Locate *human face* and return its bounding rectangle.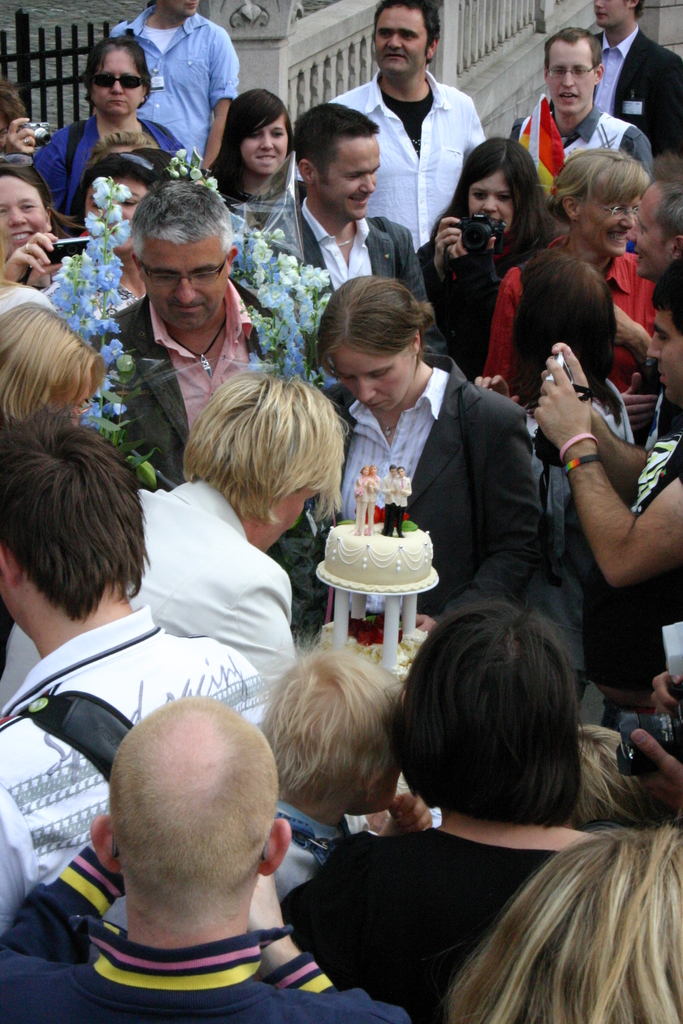
pyautogui.locateOnScreen(361, 463, 368, 481).
